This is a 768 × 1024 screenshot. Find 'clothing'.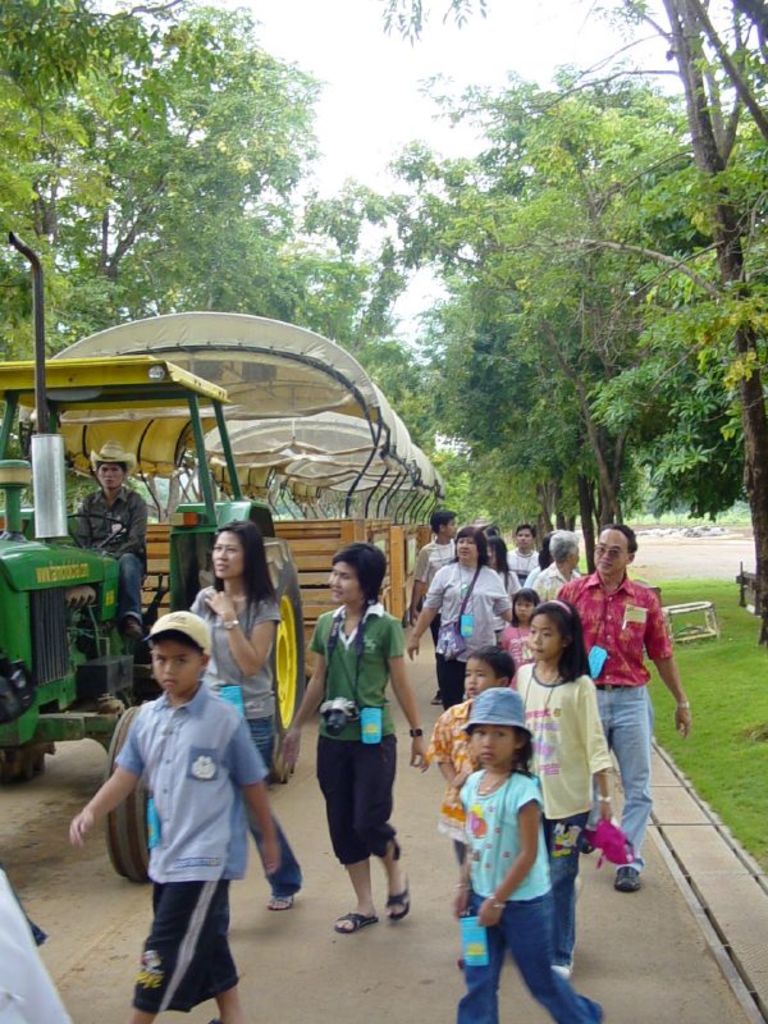
Bounding box: 463, 765, 604, 1016.
